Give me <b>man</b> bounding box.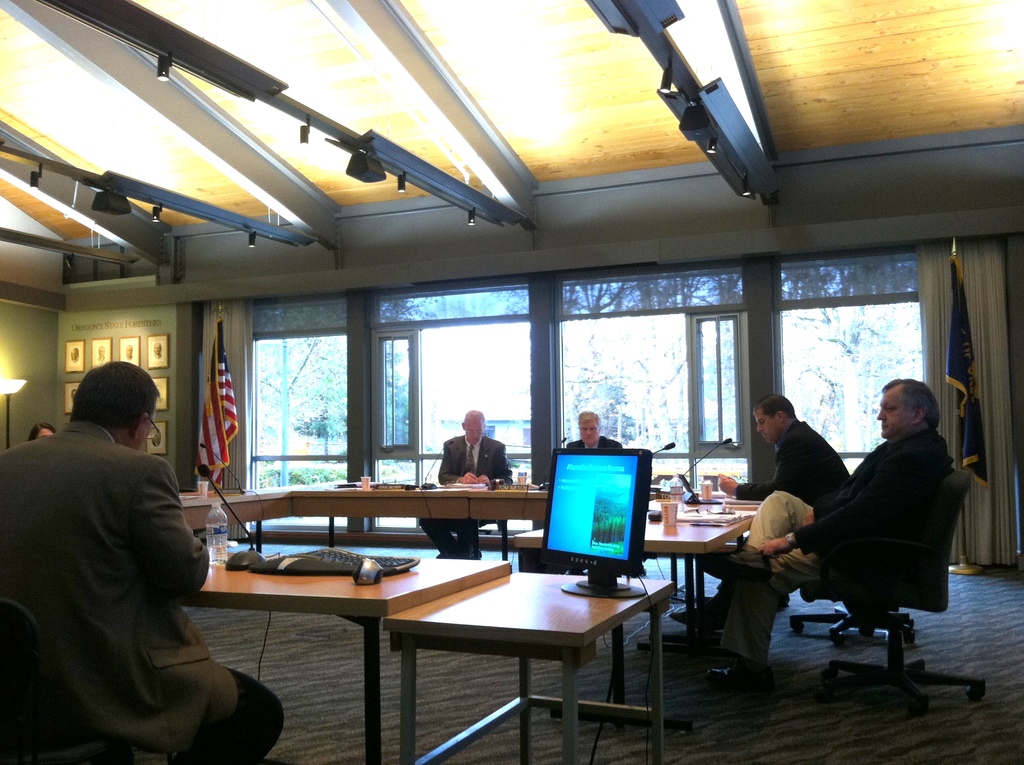
x1=660, y1=376, x2=964, y2=677.
